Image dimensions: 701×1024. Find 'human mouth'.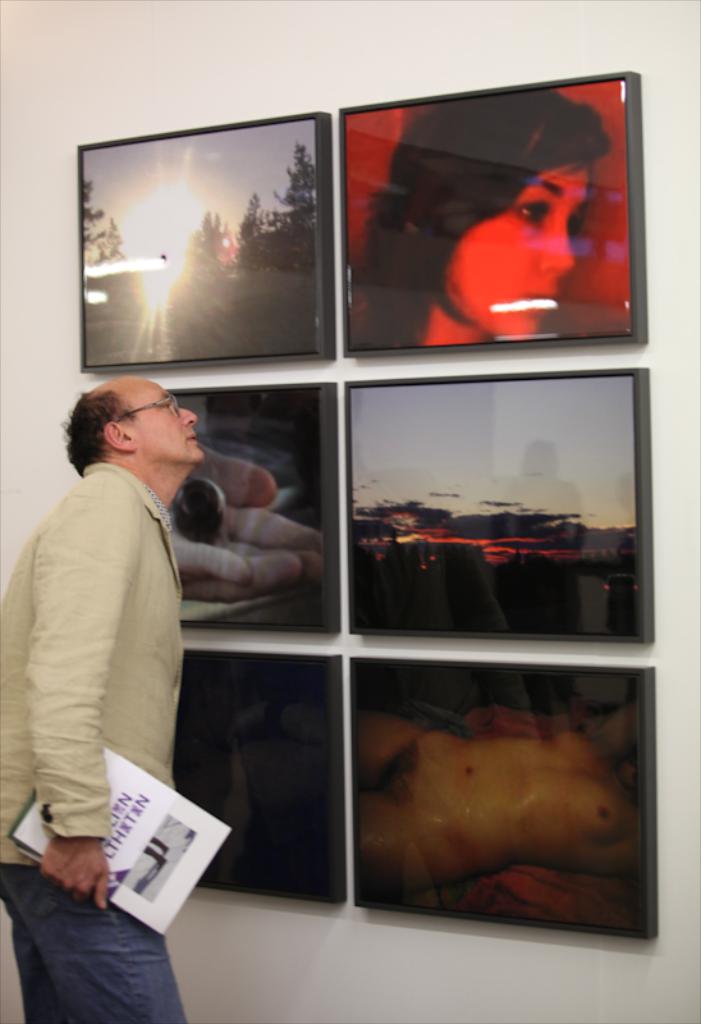
bbox(182, 431, 201, 452).
